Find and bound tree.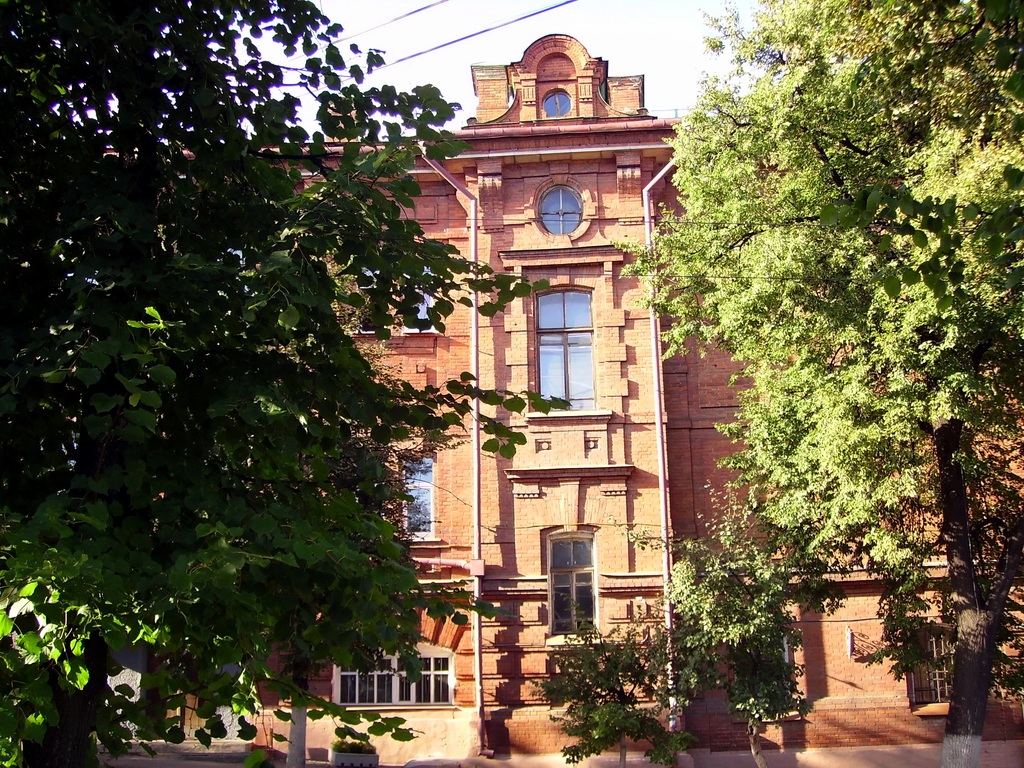
Bound: region(684, 8, 1000, 689).
